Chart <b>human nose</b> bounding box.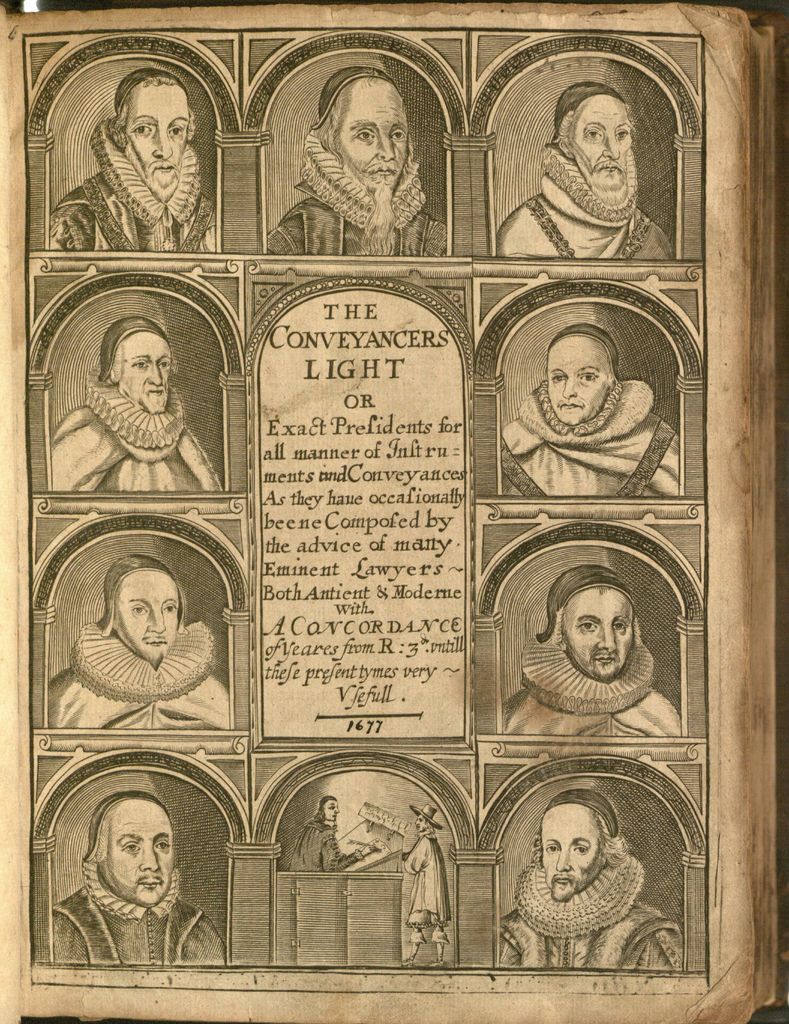
Charted: [x1=560, y1=378, x2=579, y2=399].
